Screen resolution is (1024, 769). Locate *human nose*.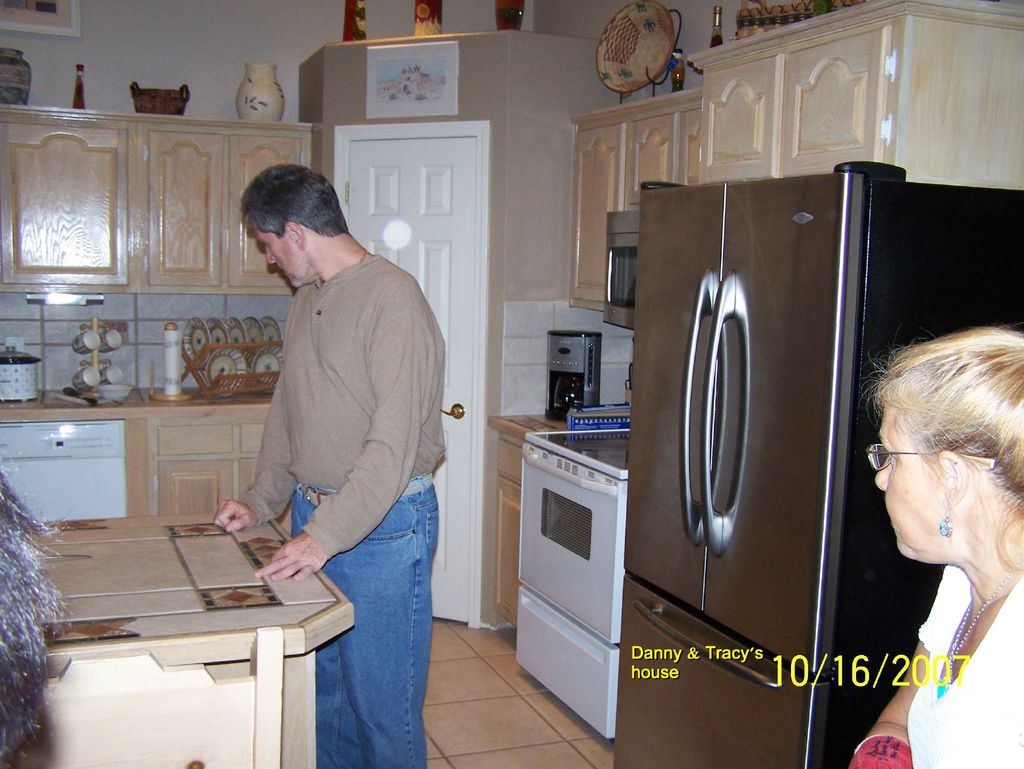
bbox=(266, 252, 275, 266).
